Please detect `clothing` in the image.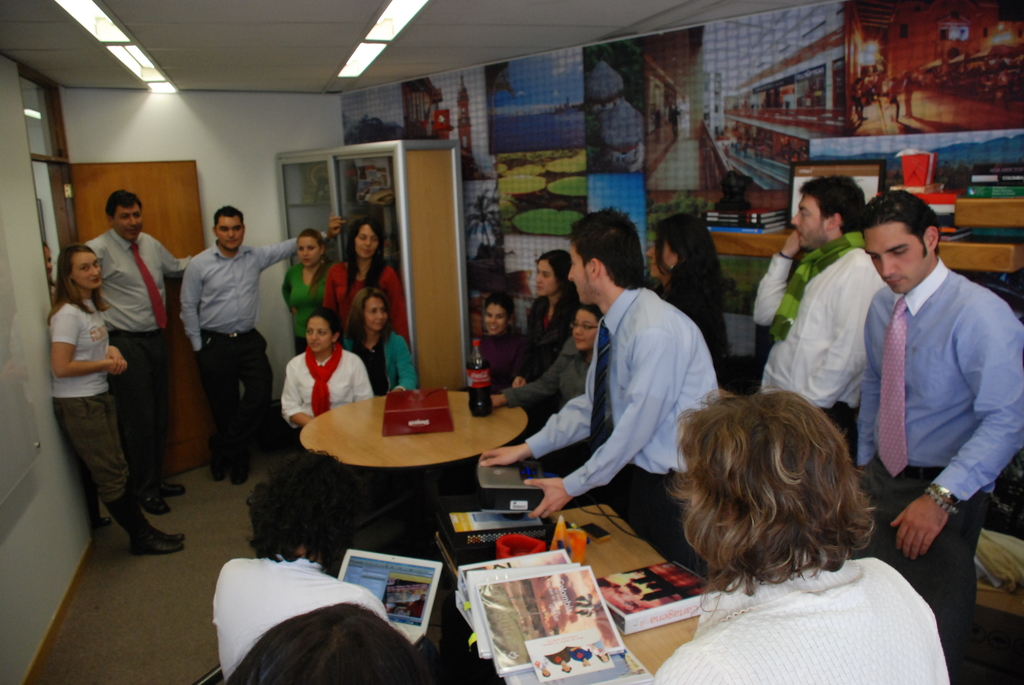
<region>73, 224, 203, 489</region>.
